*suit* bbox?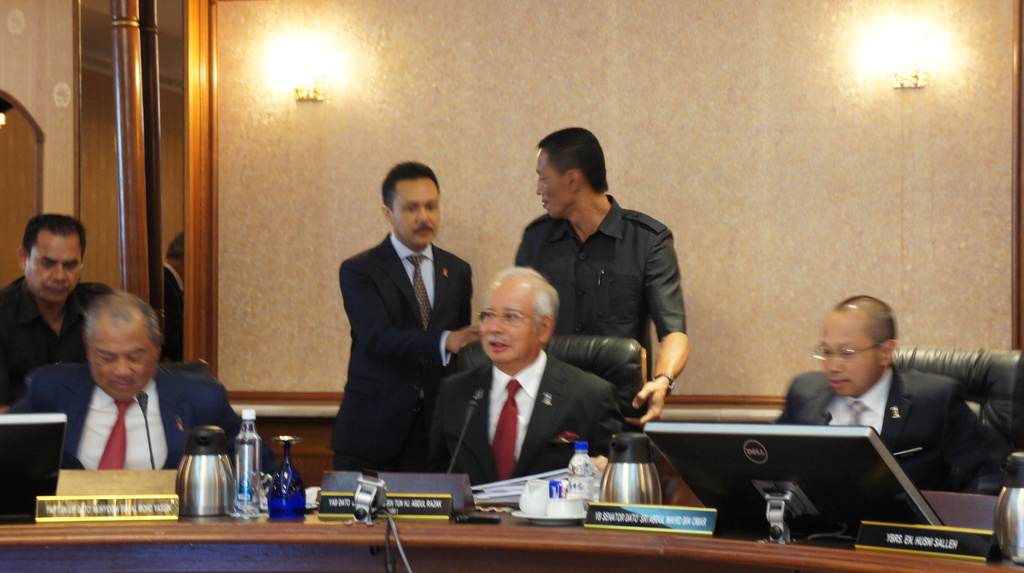
(left=769, top=364, right=1016, bottom=501)
